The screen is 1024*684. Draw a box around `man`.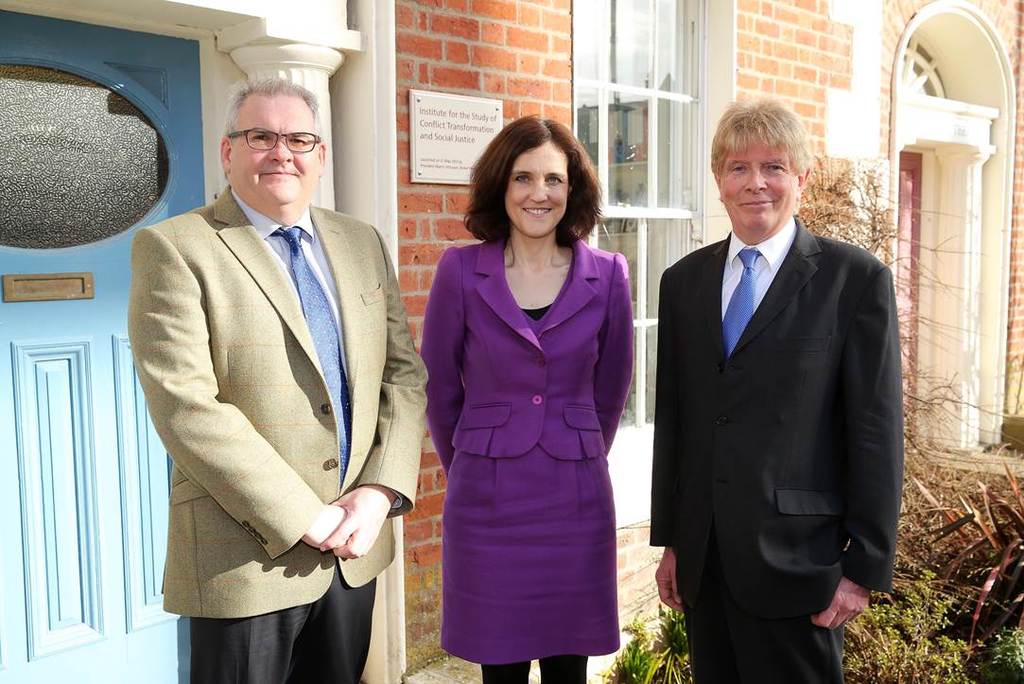
[125,56,420,653].
